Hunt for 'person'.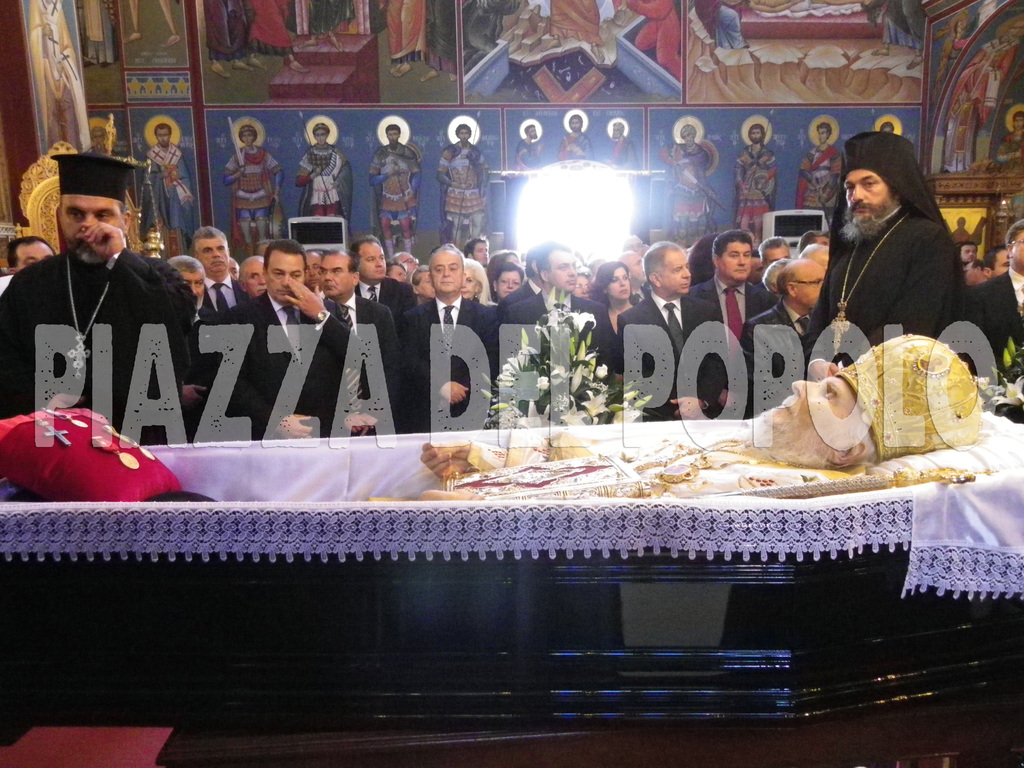
Hunted down at crop(134, 122, 189, 259).
